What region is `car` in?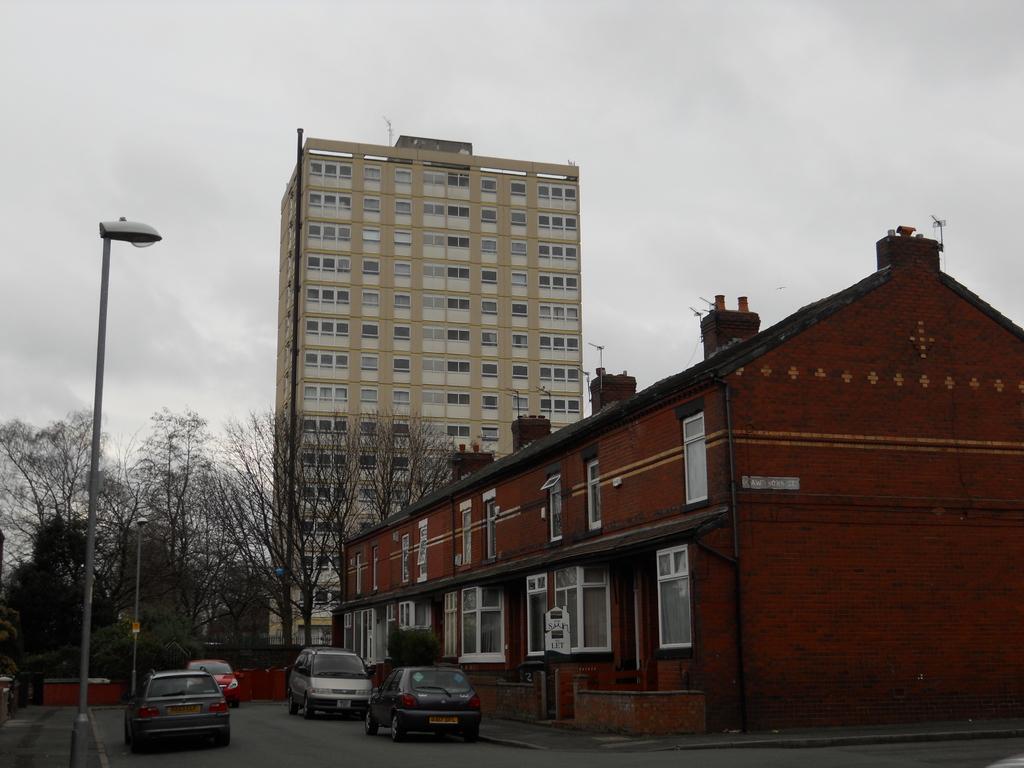
pyautogui.locateOnScreen(132, 674, 233, 756).
